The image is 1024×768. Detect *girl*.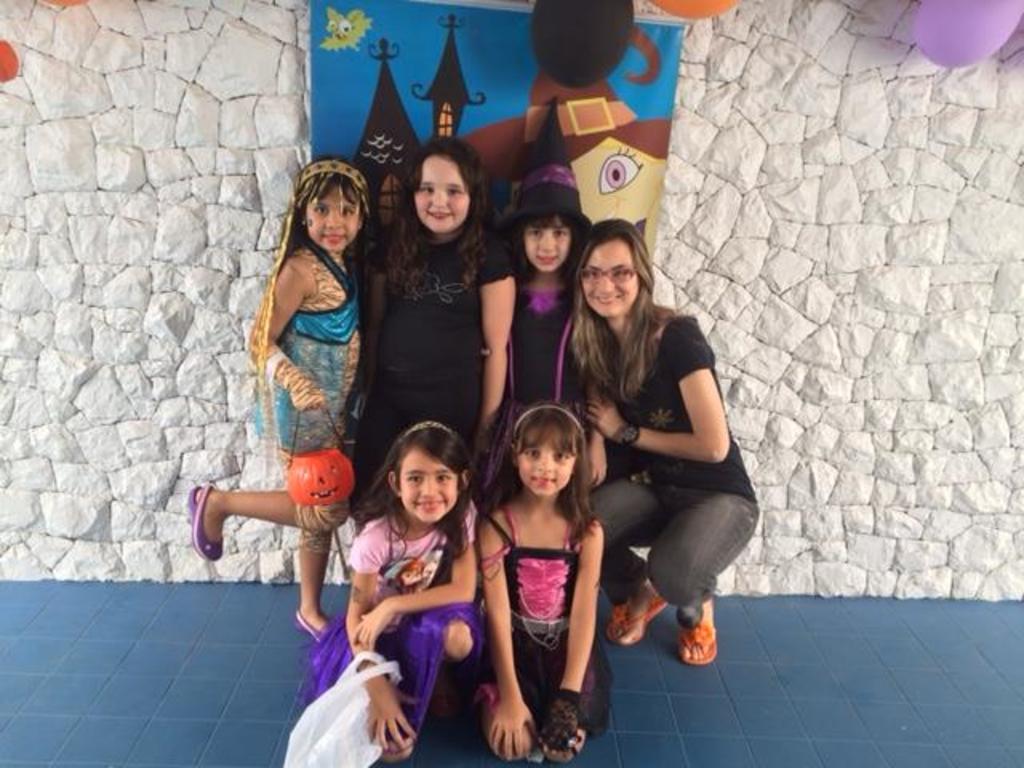
Detection: <bbox>354, 130, 517, 534</bbox>.
